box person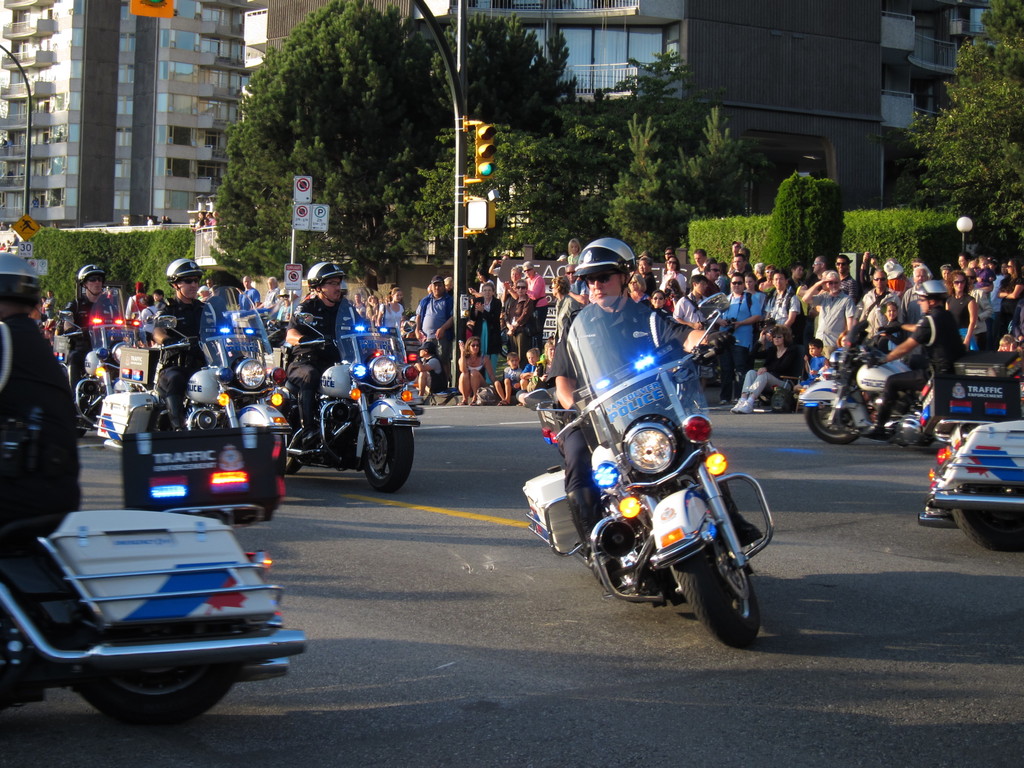
147 254 220 433
